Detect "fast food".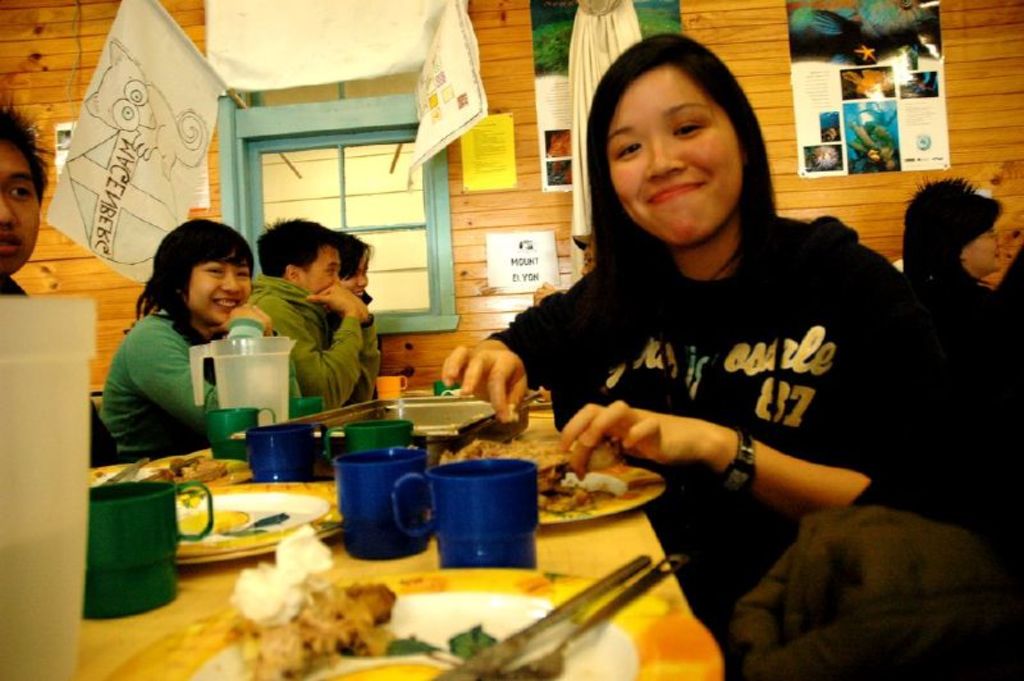
Detected at pyautogui.locateOnScreen(438, 439, 649, 512).
